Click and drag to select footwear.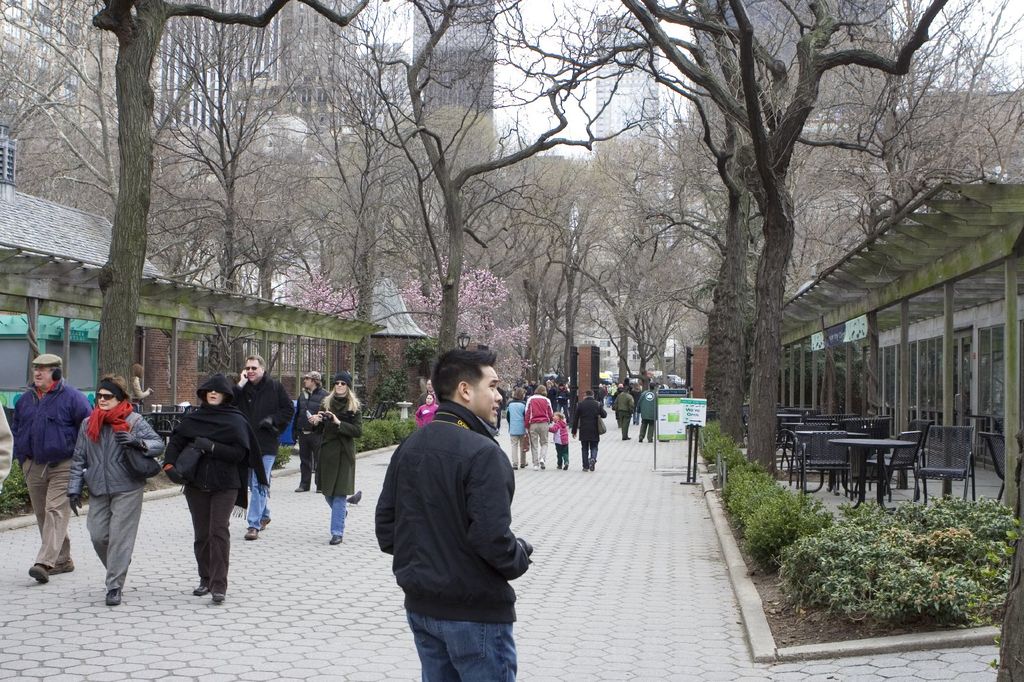
Selection: x1=258, y1=521, x2=268, y2=531.
